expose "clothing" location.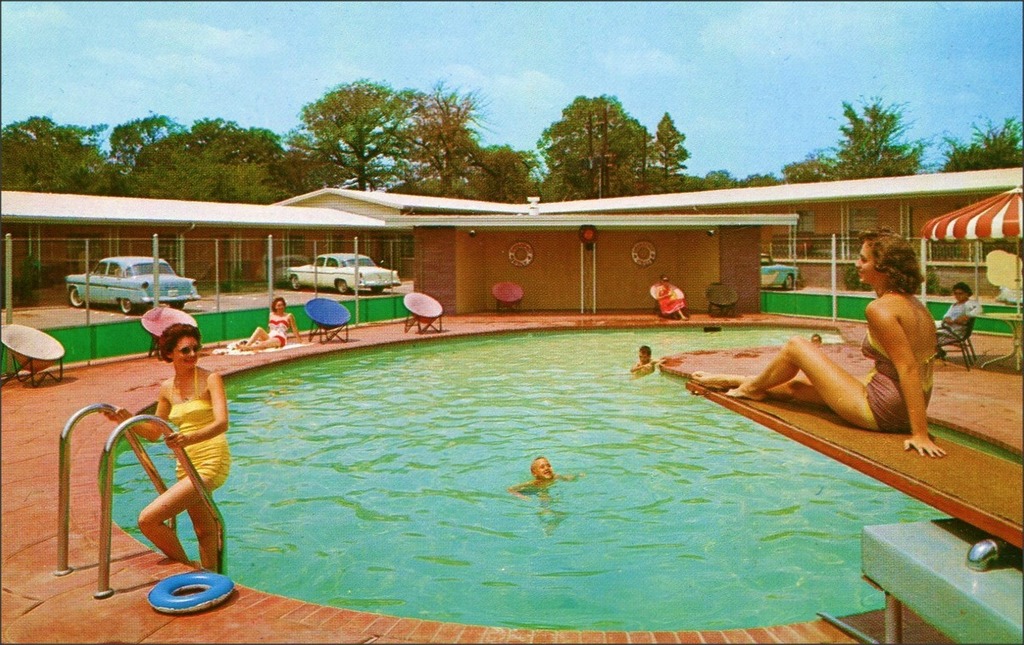
Exposed at l=167, t=368, r=240, b=486.
